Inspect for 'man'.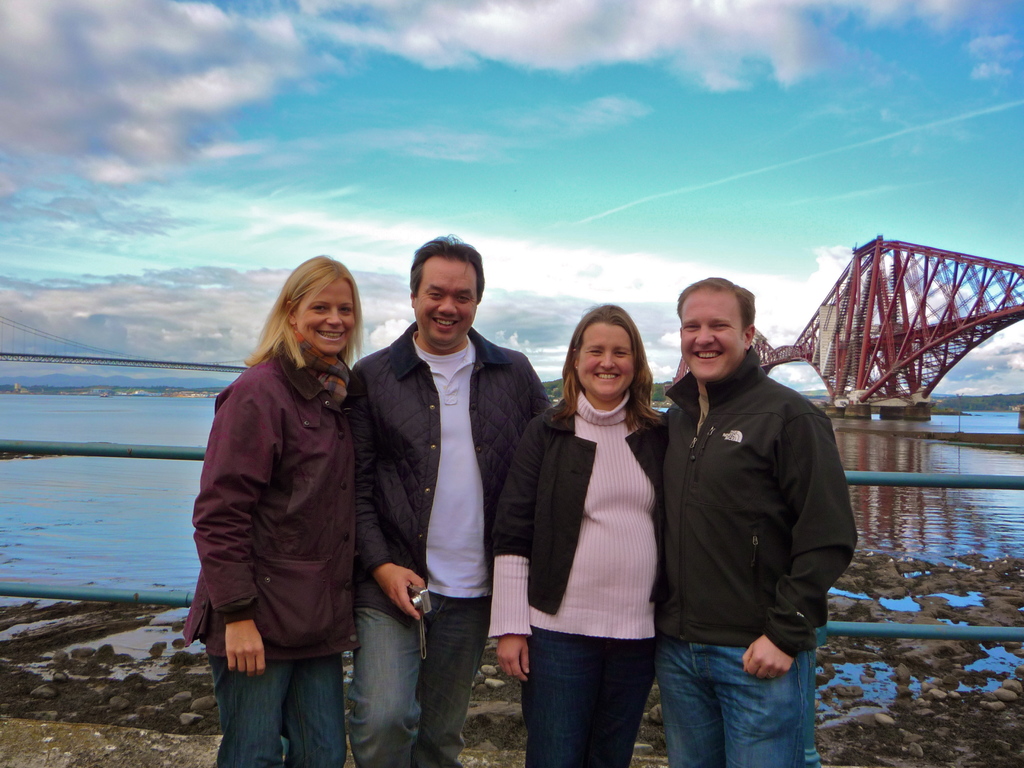
Inspection: BBox(654, 272, 858, 767).
